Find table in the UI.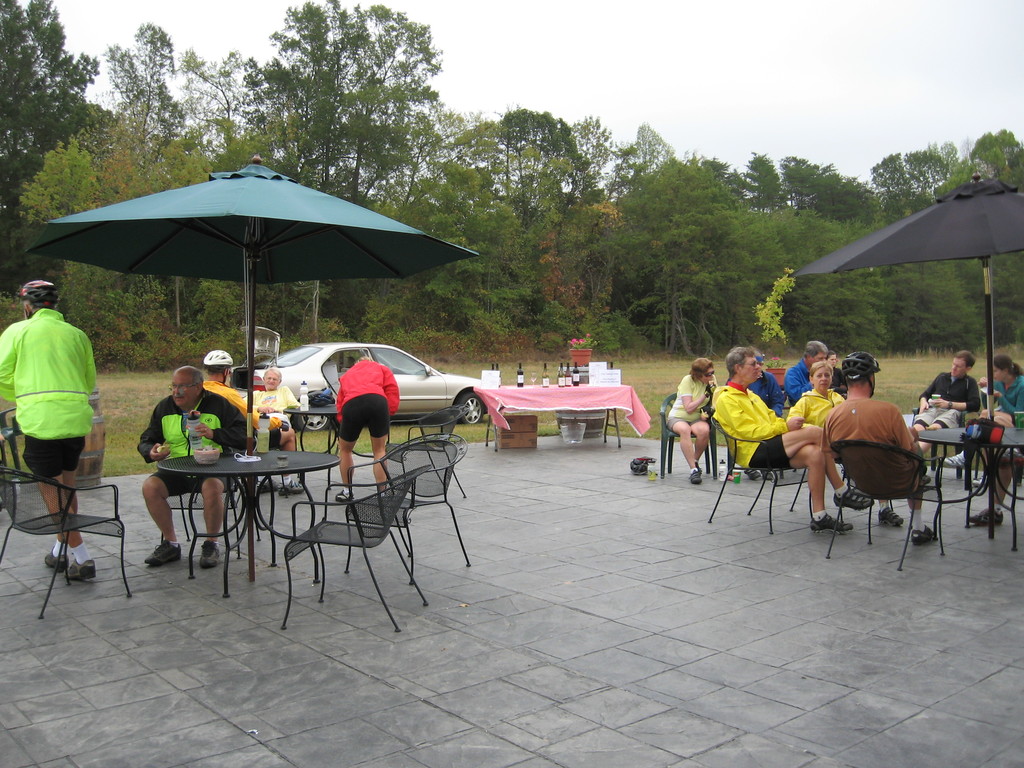
UI element at crop(131, 421, 353, 591).
